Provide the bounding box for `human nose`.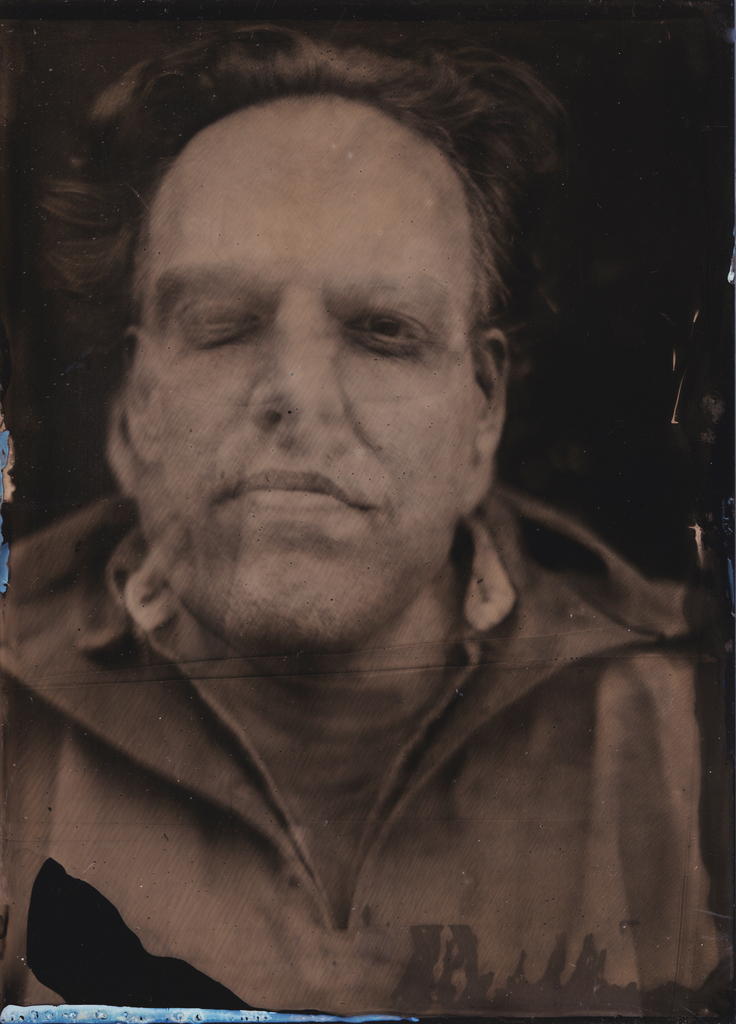
[left=238, top=308, right=348, bottom=443].
